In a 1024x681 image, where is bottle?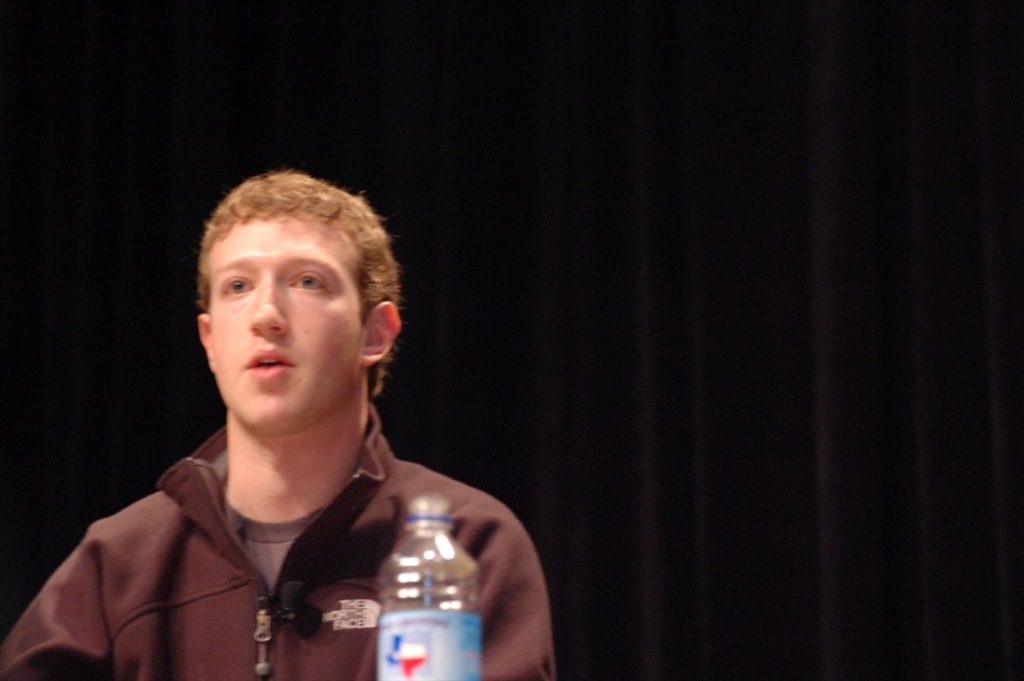
378,495,484,680.
